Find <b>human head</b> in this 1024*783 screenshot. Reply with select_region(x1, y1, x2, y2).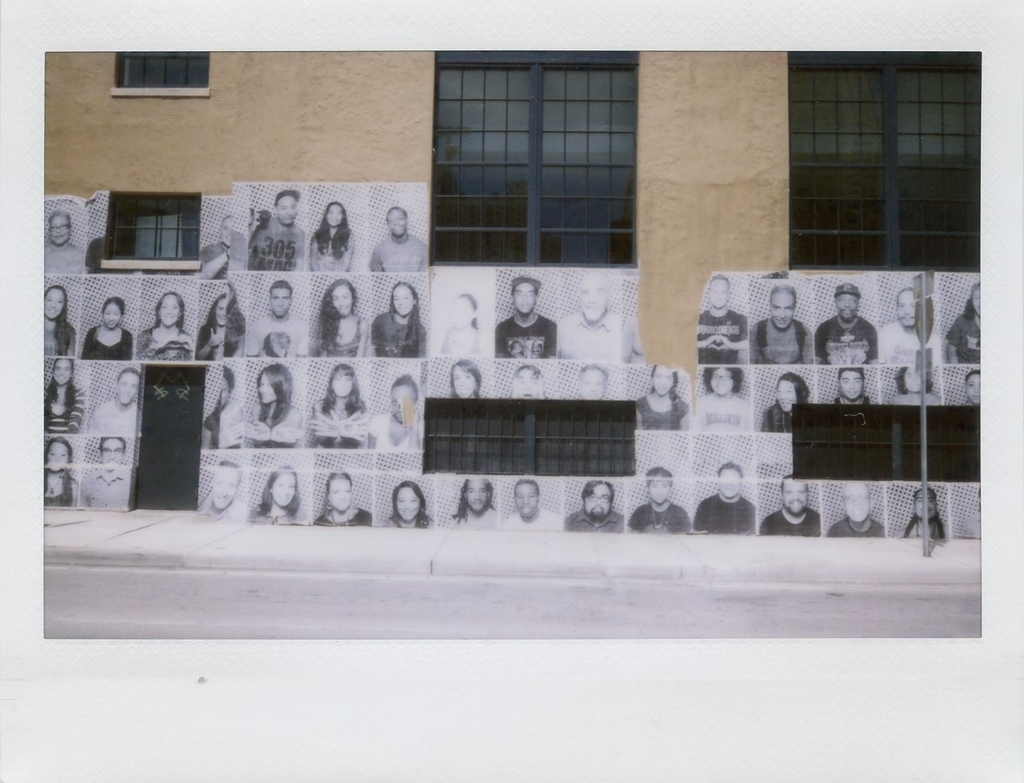
select_region(893, 367, 933, 394).
